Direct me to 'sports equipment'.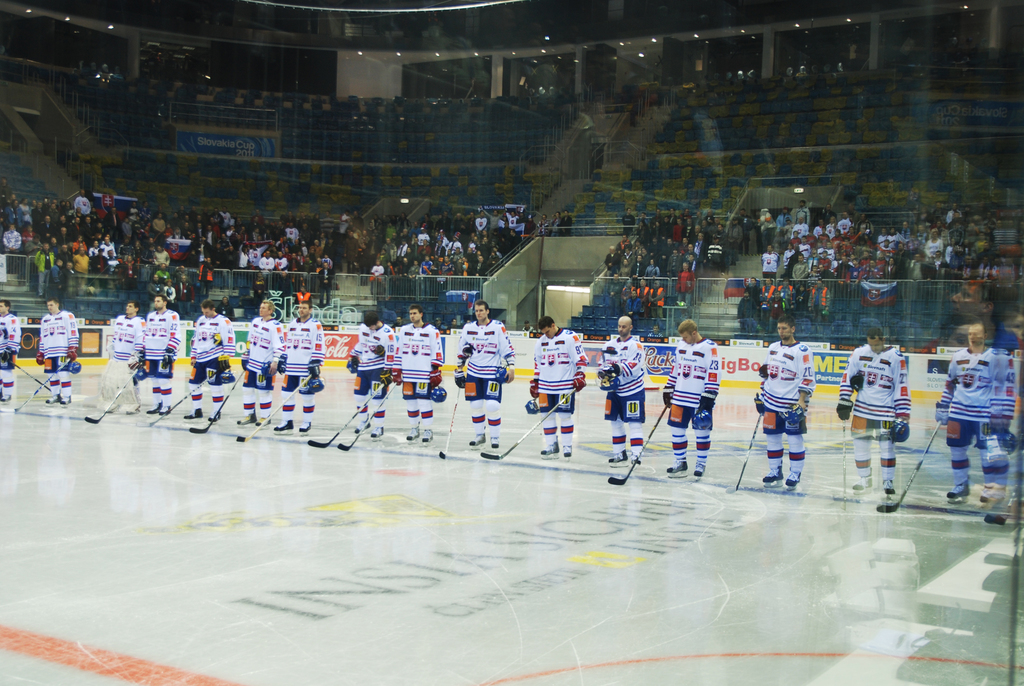
Direction: box(482, 389, 576, 461).
